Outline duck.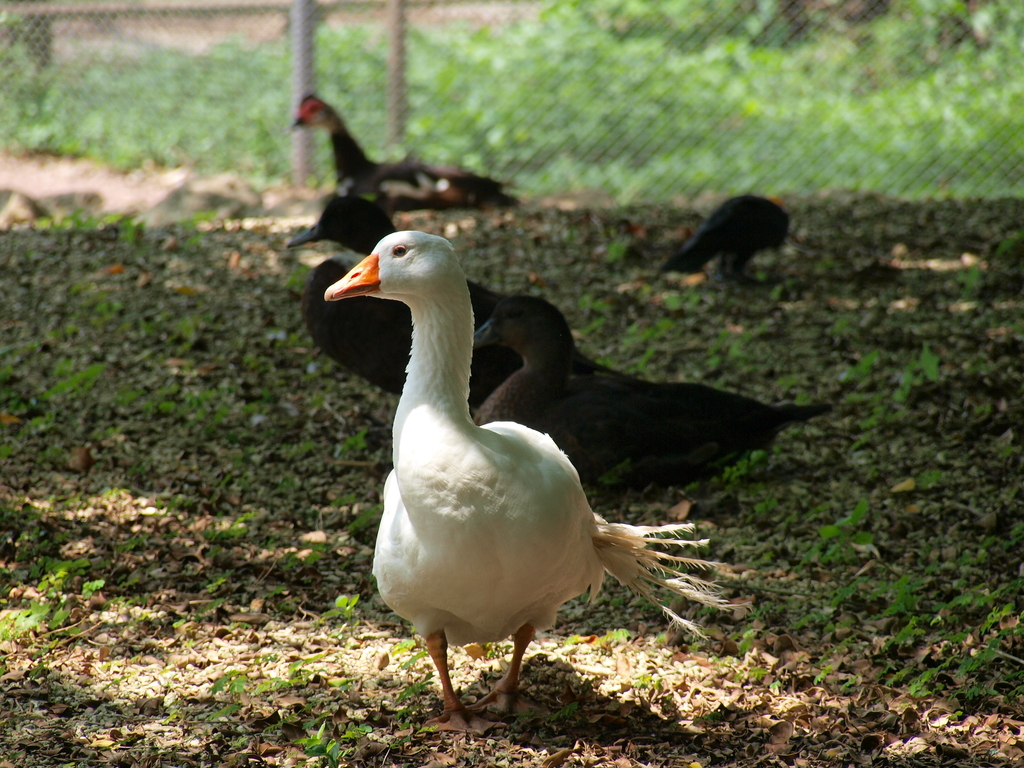
Outline: 312,228,749,739.
